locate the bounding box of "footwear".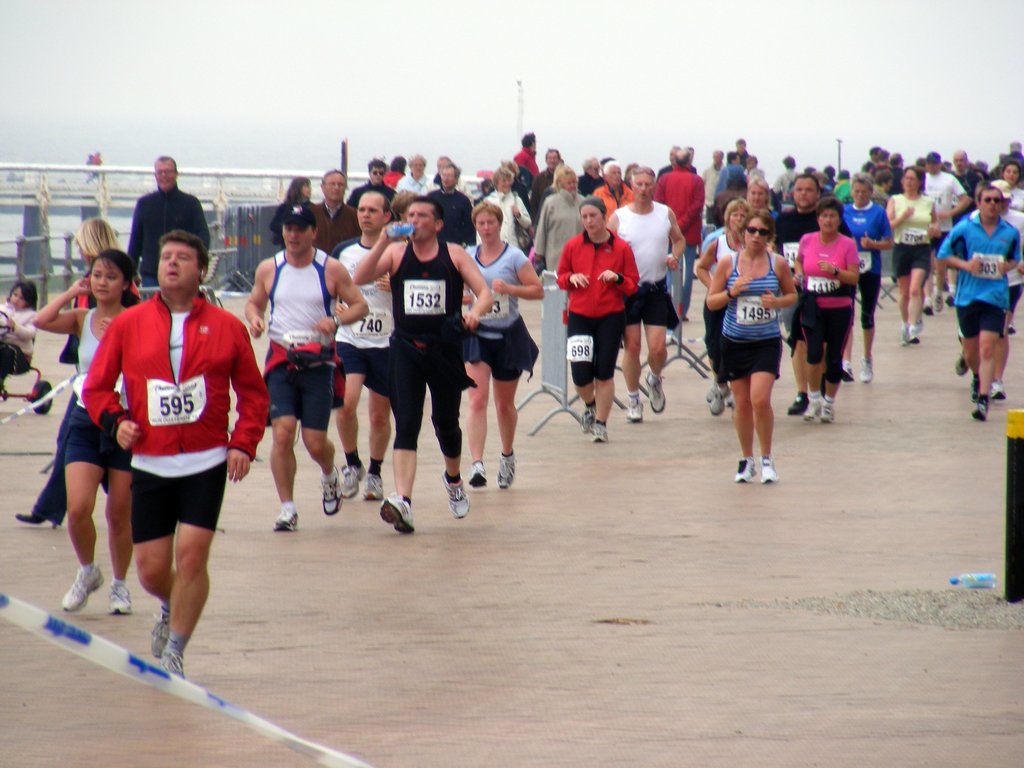
Bounding box: pyautogui.locateOnScreen(497, 450, 515, 488).
